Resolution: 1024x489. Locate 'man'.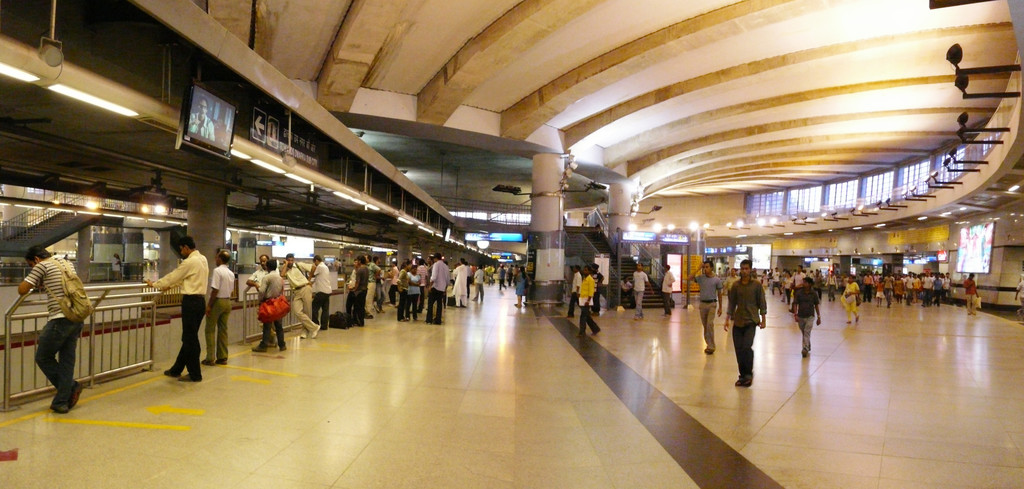
[515,264,527,297].
